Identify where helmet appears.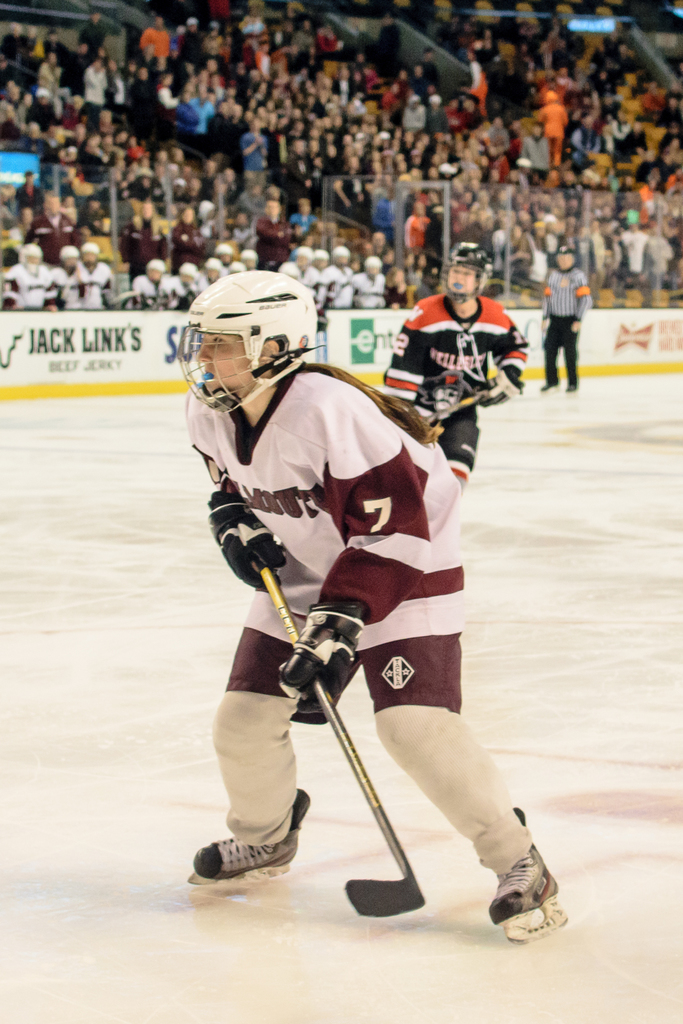
Appears at x1=552 y1=243 x2=581 y2=283.
